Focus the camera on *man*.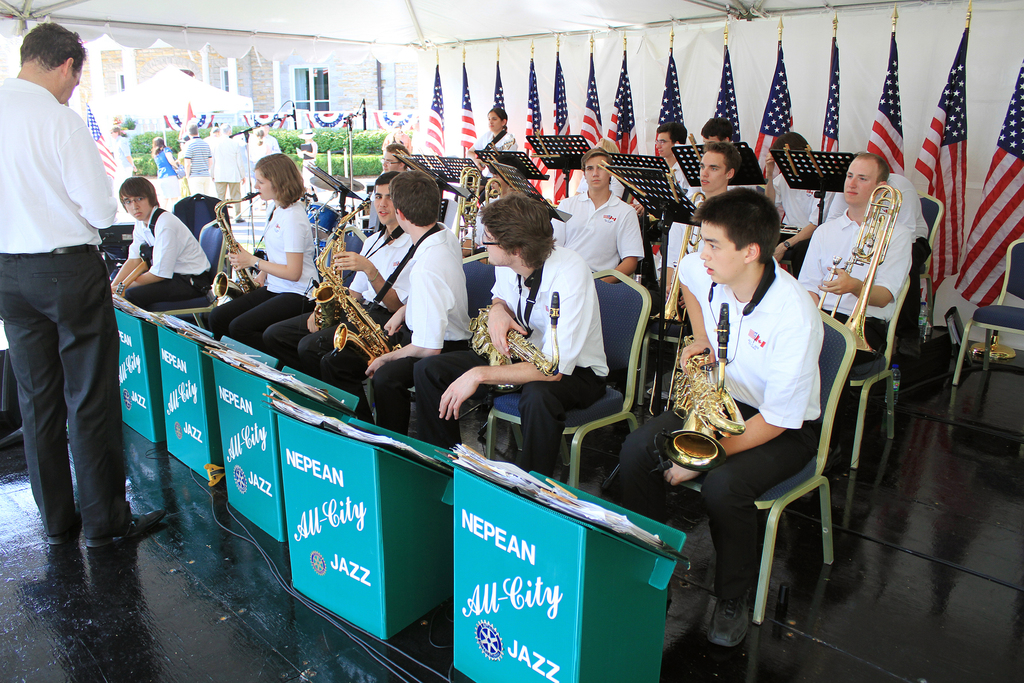
Focus region: select_region(659, 139, 735, 300).
